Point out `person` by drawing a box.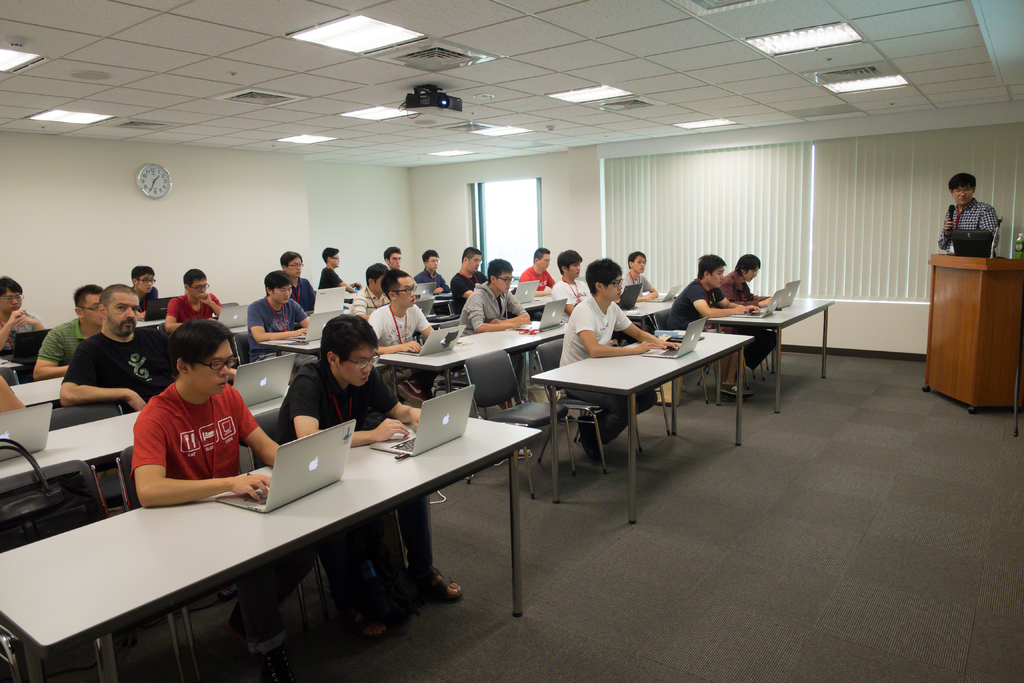
BBox(411, 247, 452, 312).
